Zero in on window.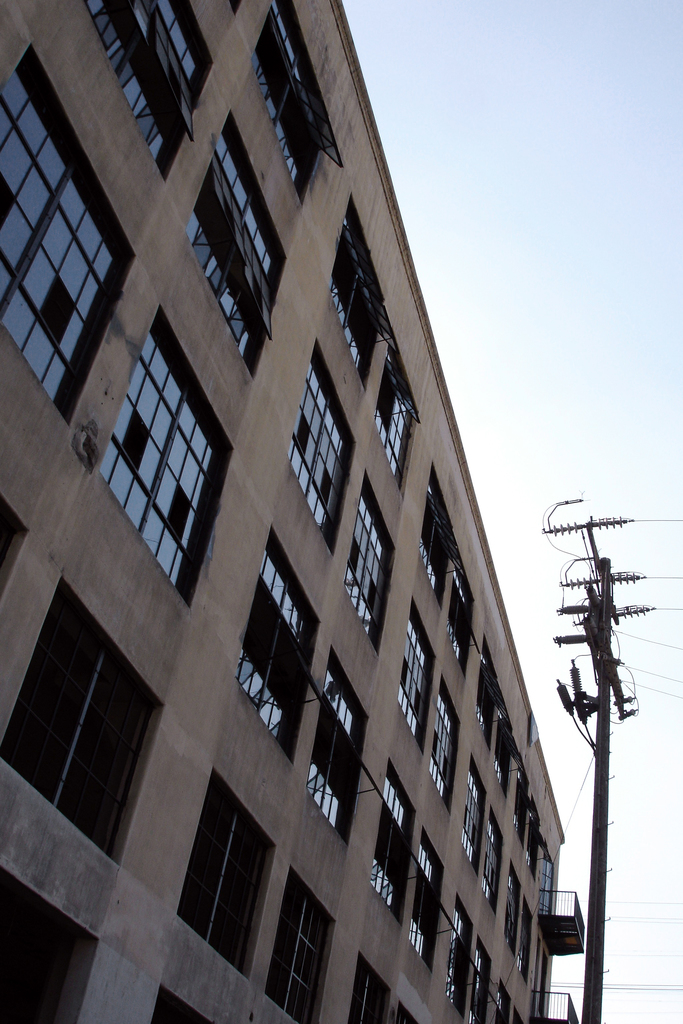
Zeroed in: (0, 872, 87, 1023).
